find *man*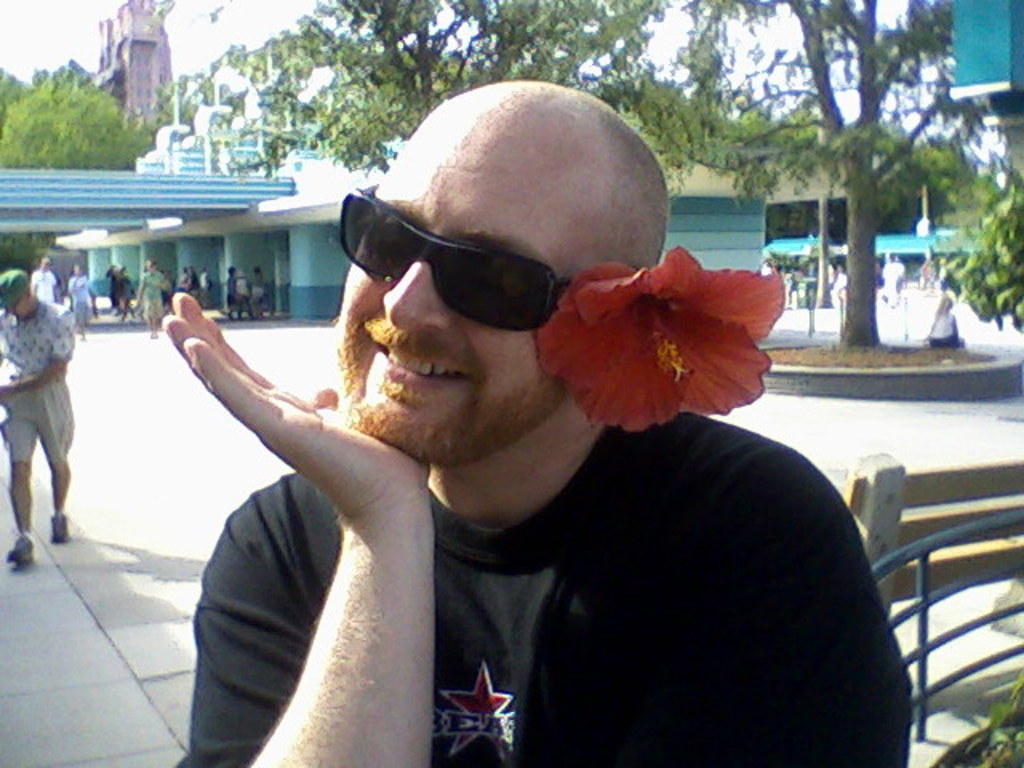
{"left": 27, "top": 259, "right": 64, "bottom": 309}
